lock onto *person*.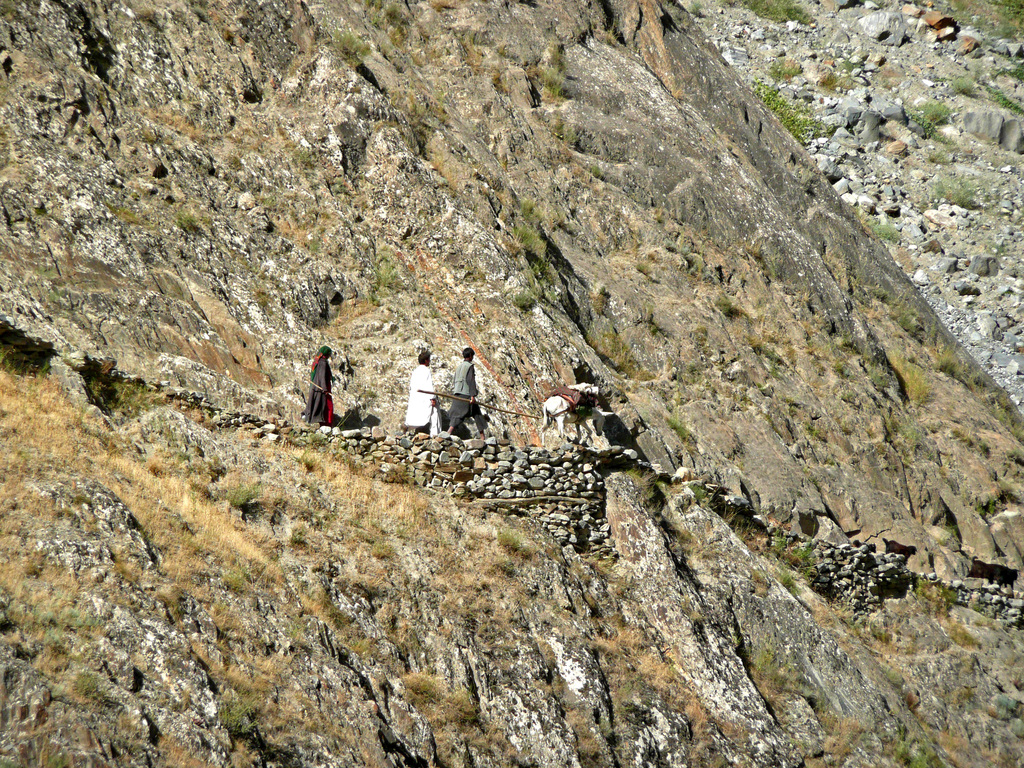
Locked: 444:351:487:436.
